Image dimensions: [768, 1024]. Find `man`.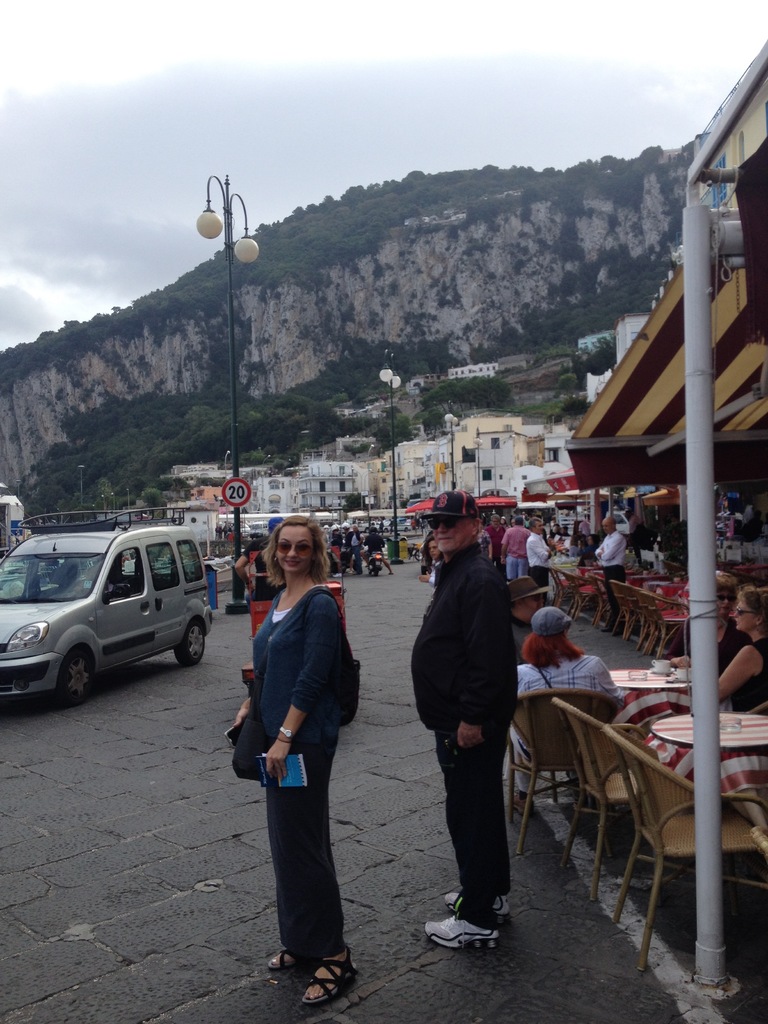
bbox(740, 509, 765, 541).
